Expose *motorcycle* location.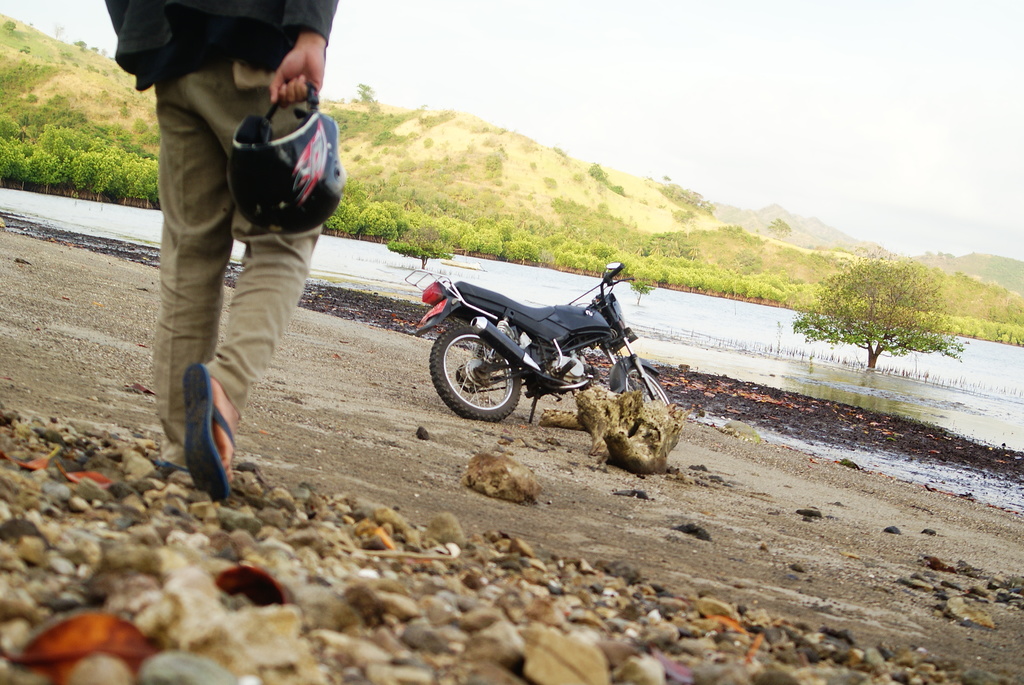
Exposed at 418, 267, 676, 445.
